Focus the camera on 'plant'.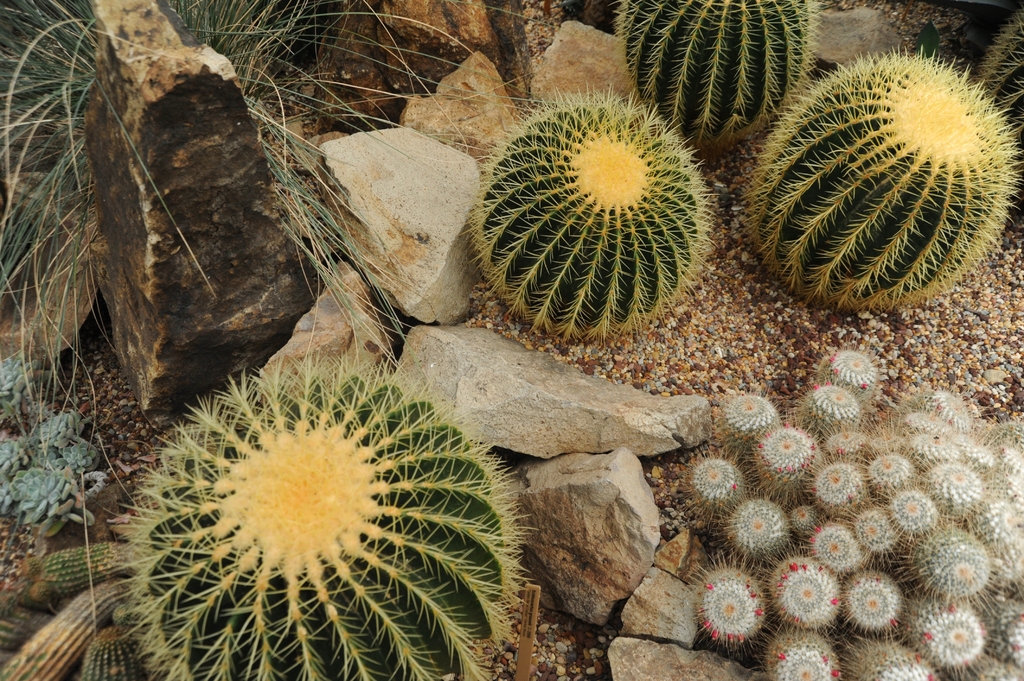
Focus region: left=719, top=382, right=788, bottom=451.
